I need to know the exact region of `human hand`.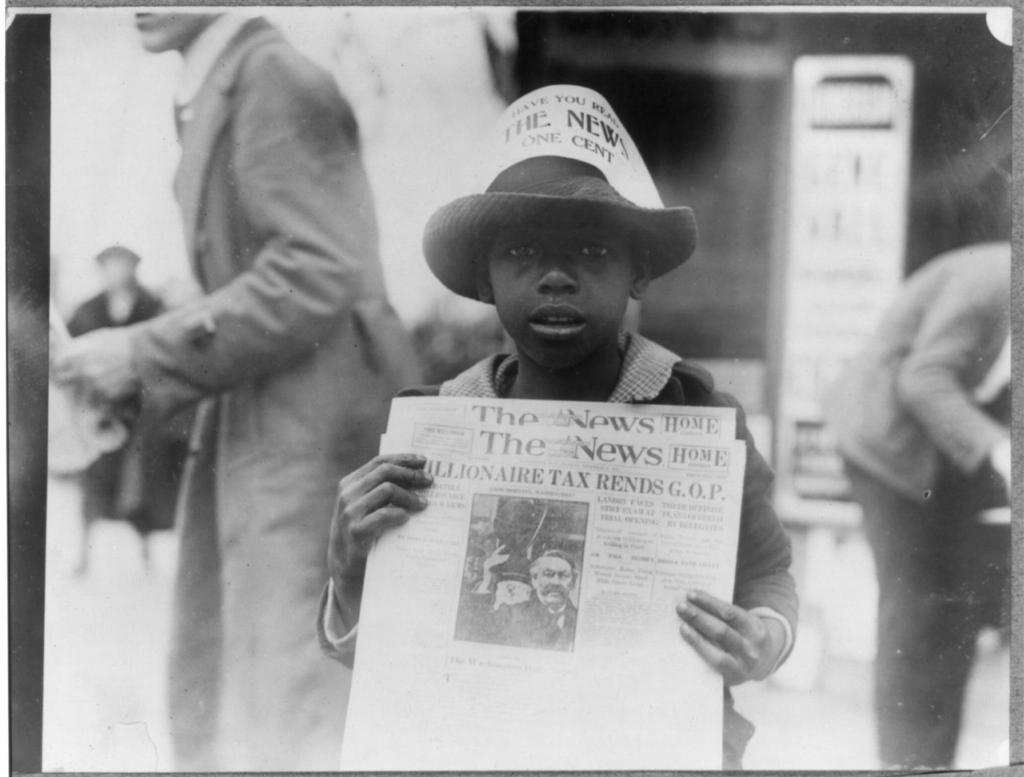
Region: x1=51, y1=327, x2=143, y2=407.
